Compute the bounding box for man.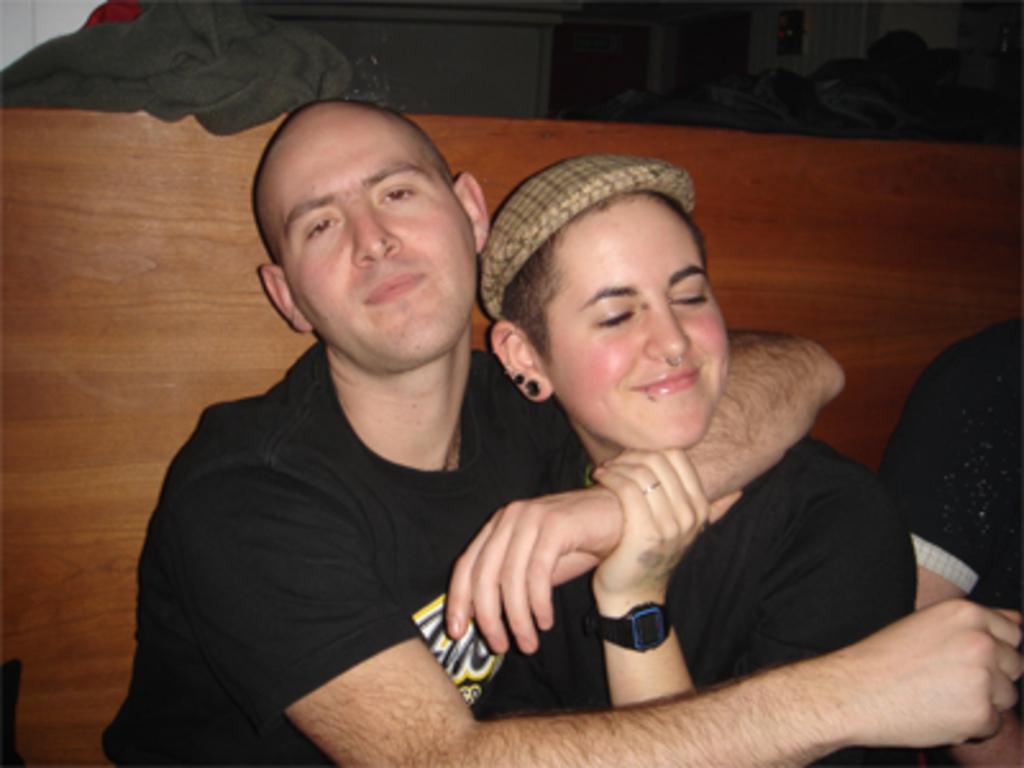
bbox=(205, 102, 814, 758).
